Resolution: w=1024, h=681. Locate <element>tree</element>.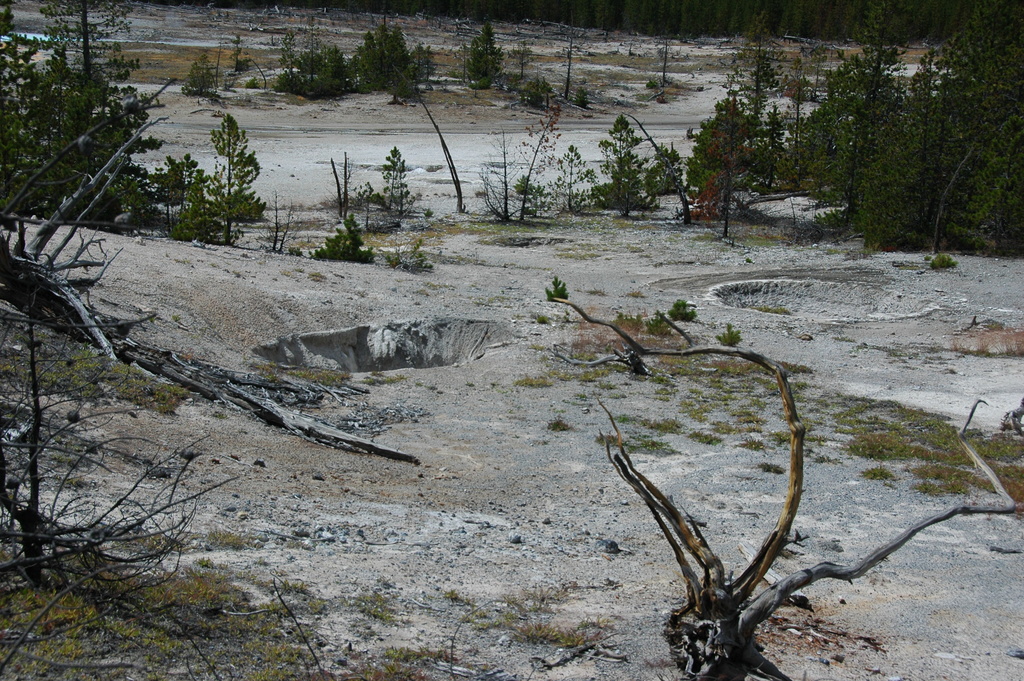
[left=0, top=0, right=268, bottom=256].
